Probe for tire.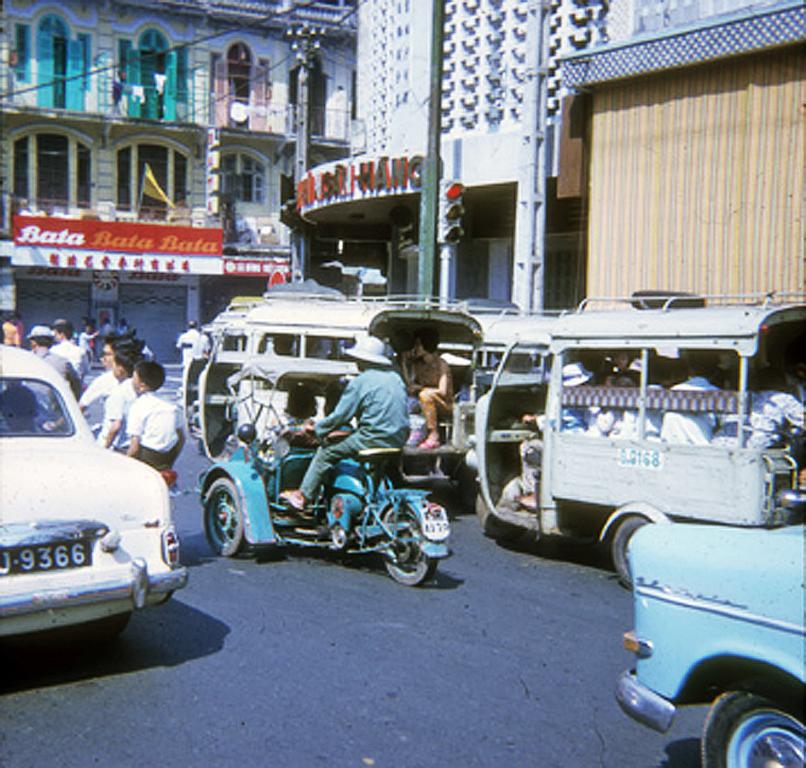
Probe result: (left=87, top=608, right=133, bottom=637).
